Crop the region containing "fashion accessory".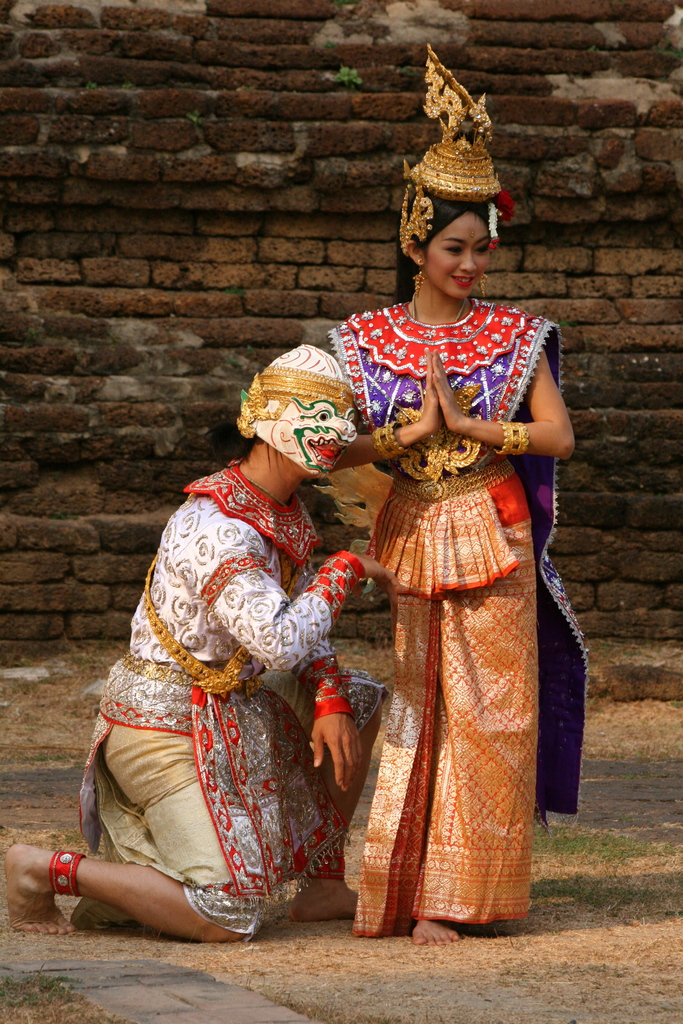
Crop region: [x1=370, y1=420, x2=409, y2=460].
